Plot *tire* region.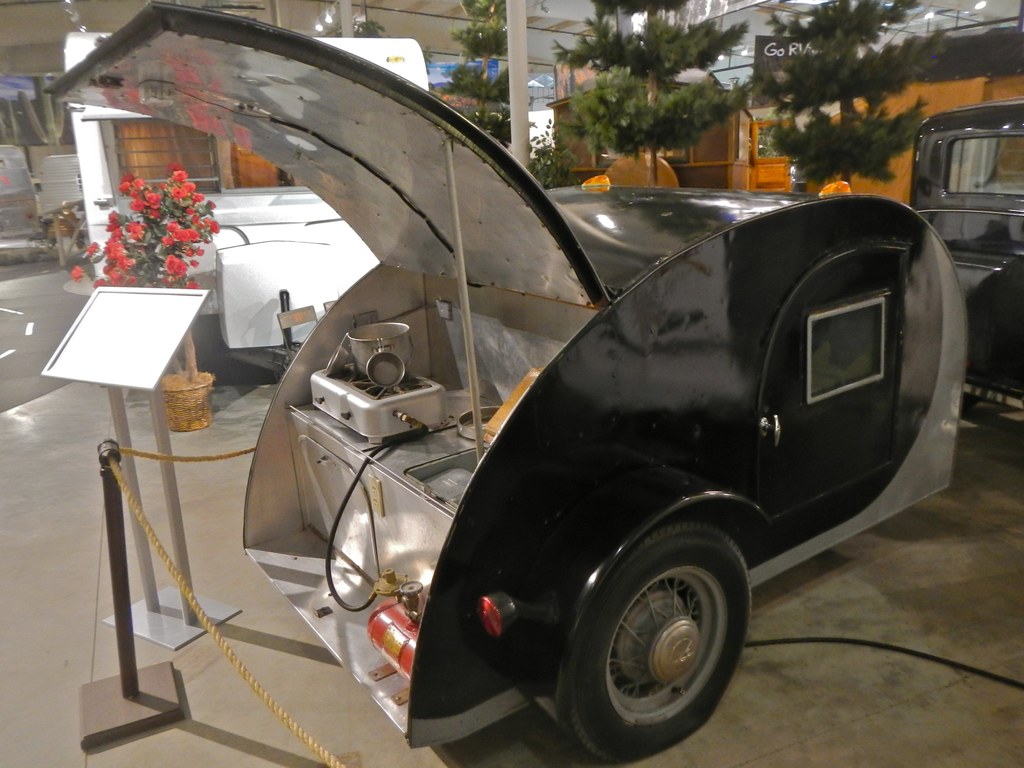
Plotted at {"x1": 570, "y1": 524, "x2": 748, "y2": 756}.
